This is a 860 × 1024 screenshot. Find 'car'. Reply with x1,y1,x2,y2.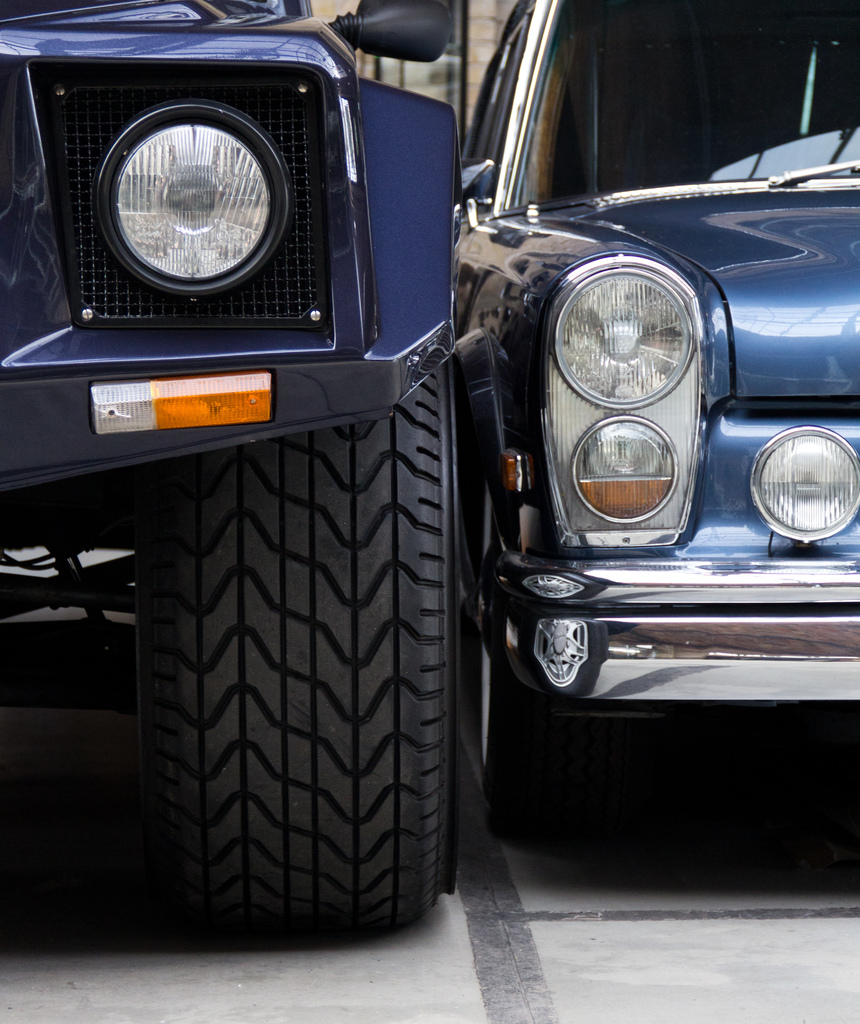
0,0,465,942.
